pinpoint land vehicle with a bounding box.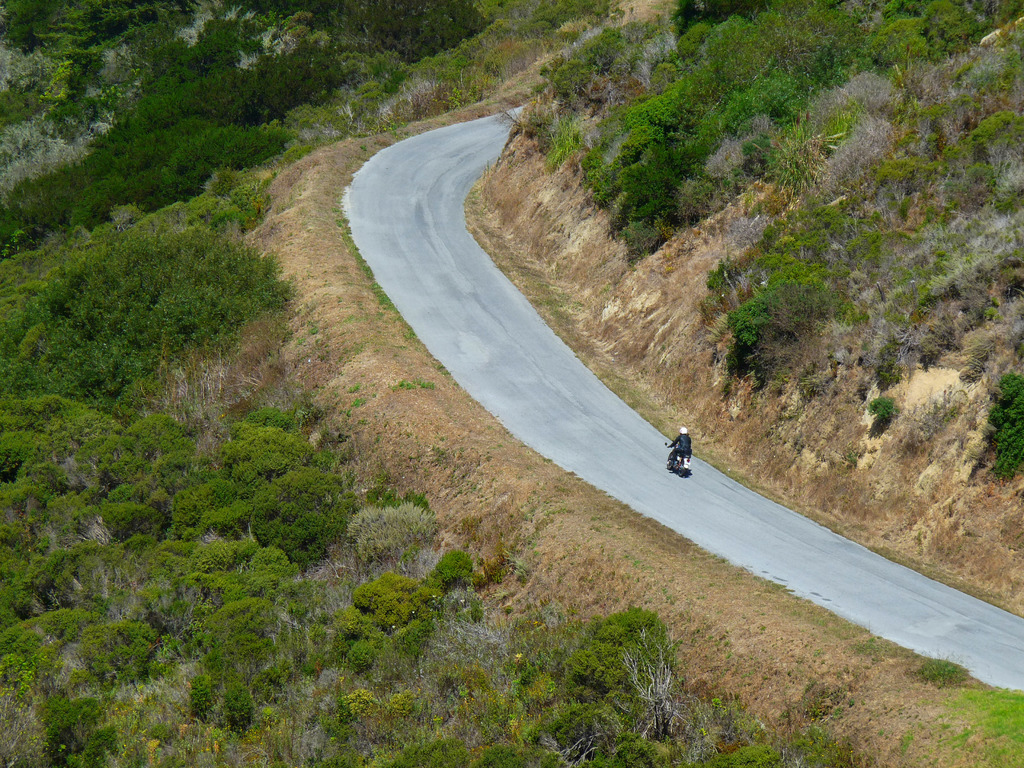
pyautogui.locateOnScreen(662, 438, 689, 472).
